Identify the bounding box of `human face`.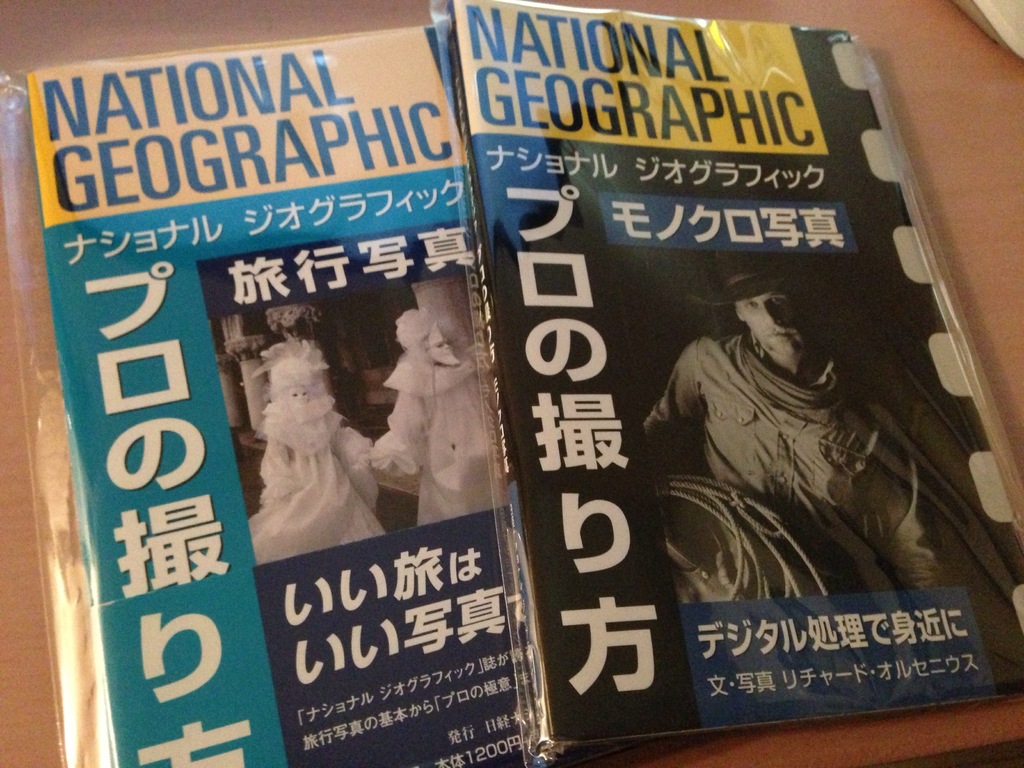
733/295/806/360.
